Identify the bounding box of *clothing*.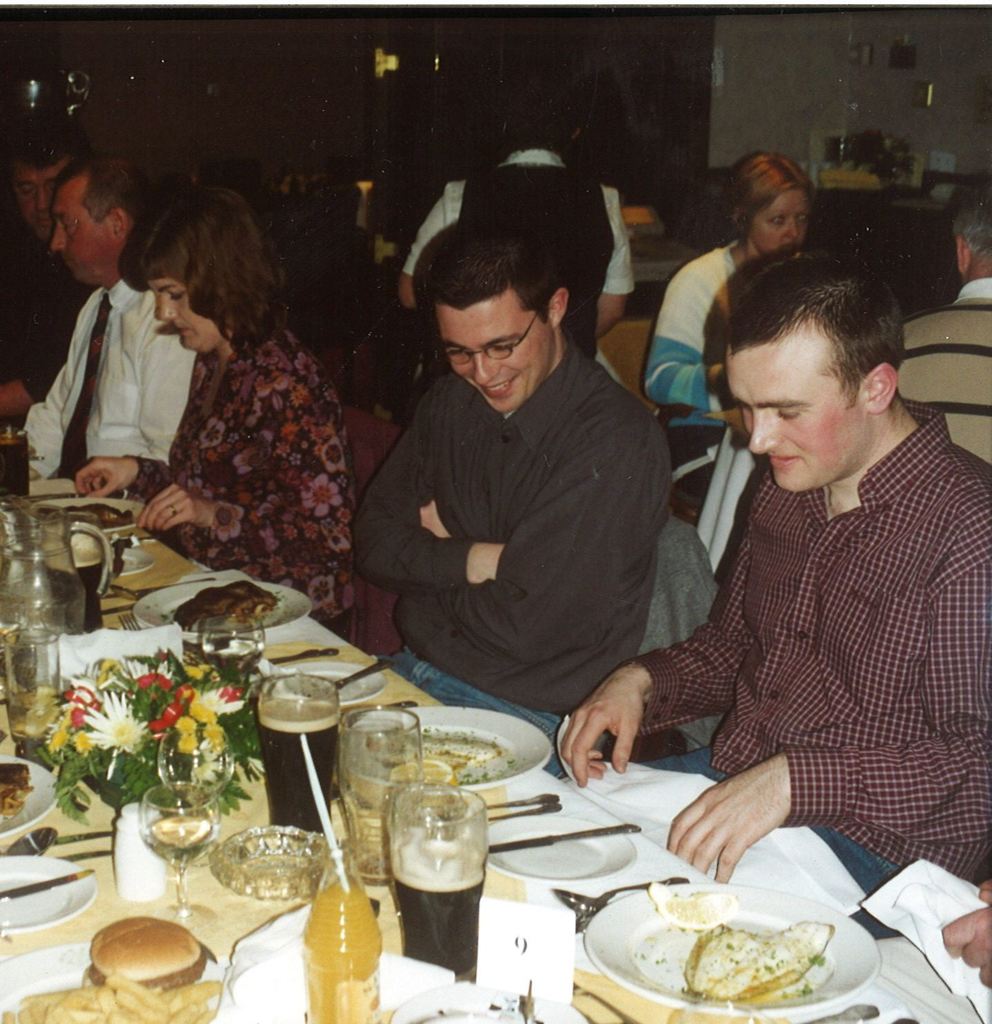
region(138, 329, 357, 634).
